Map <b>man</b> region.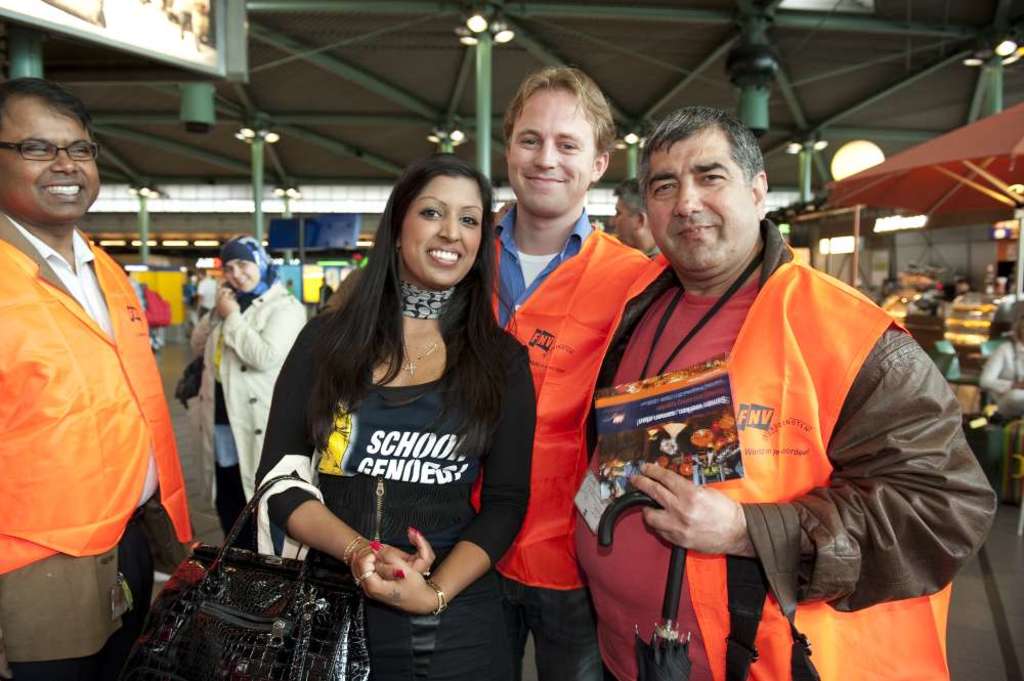
Mapped to {"left": 3, "top": 81, "right": 187, "bottom": 671}.
